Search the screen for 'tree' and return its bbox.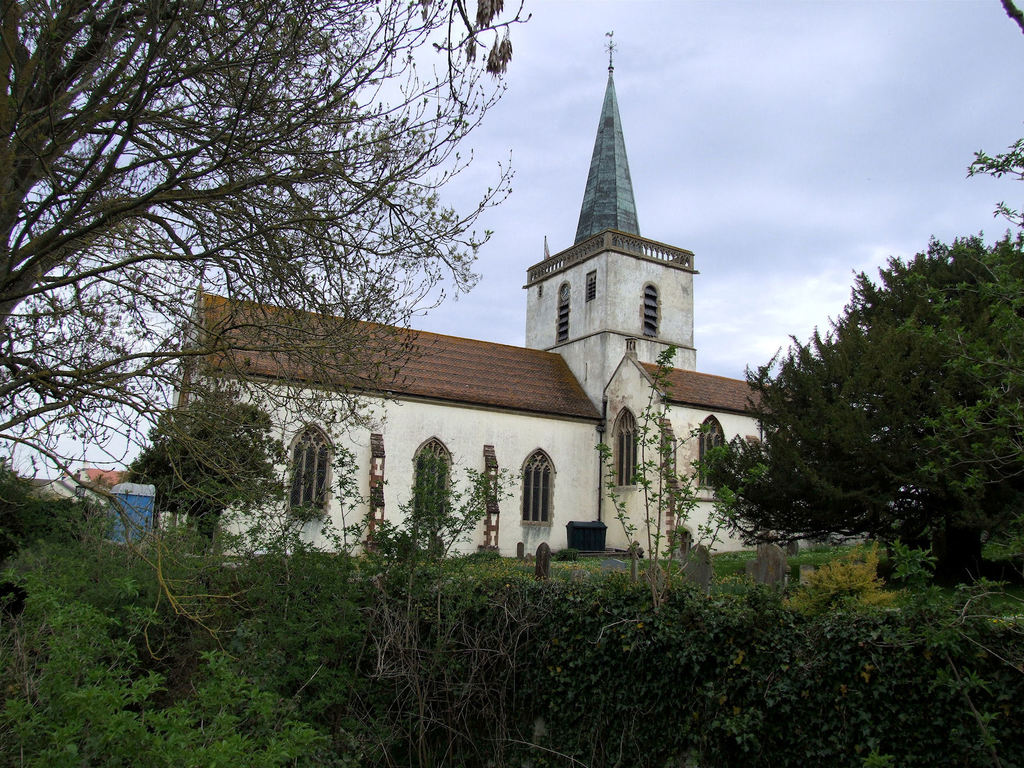
Found: 722 215 1005 594.
